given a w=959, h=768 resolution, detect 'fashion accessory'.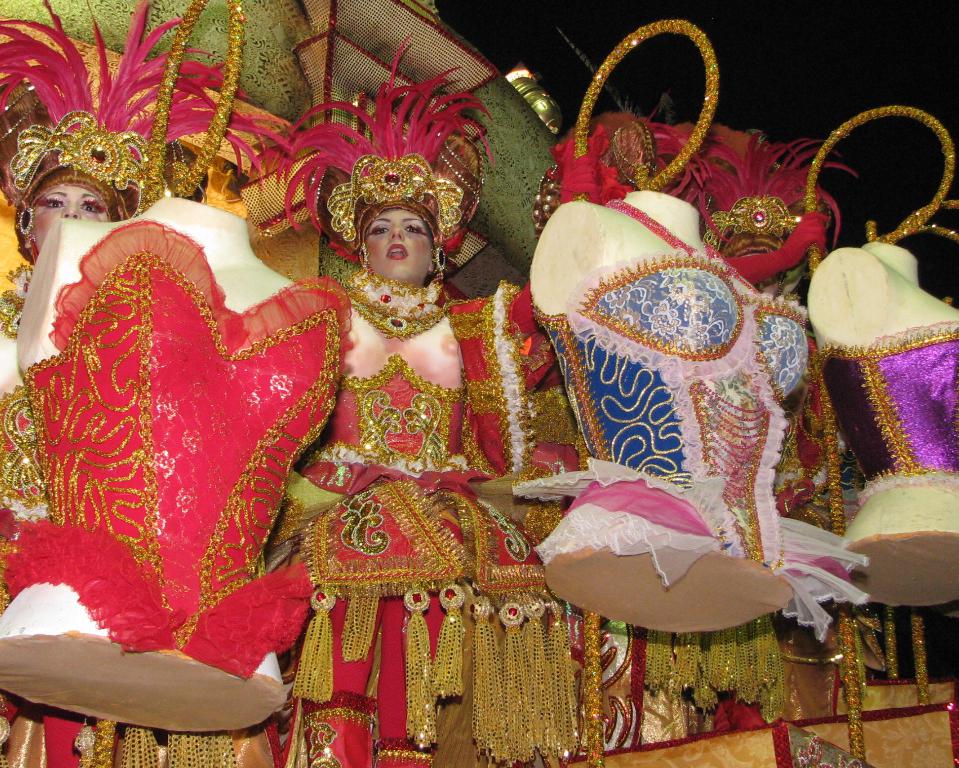
region(534, 92, 731, 239).
